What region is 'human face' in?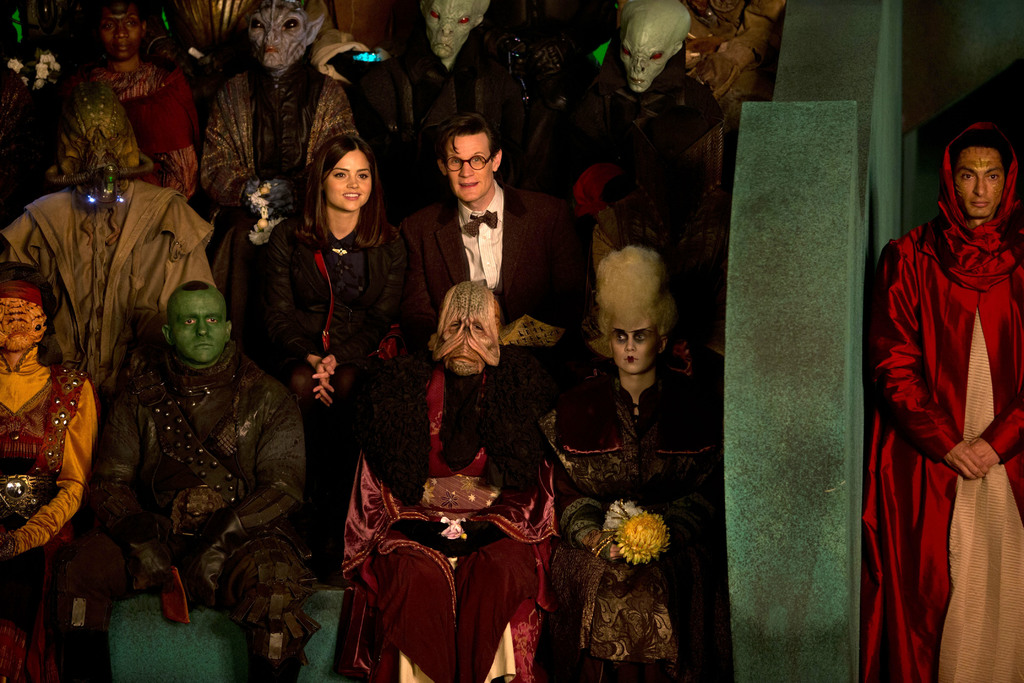
select_region(324, 152, 372, 213).
